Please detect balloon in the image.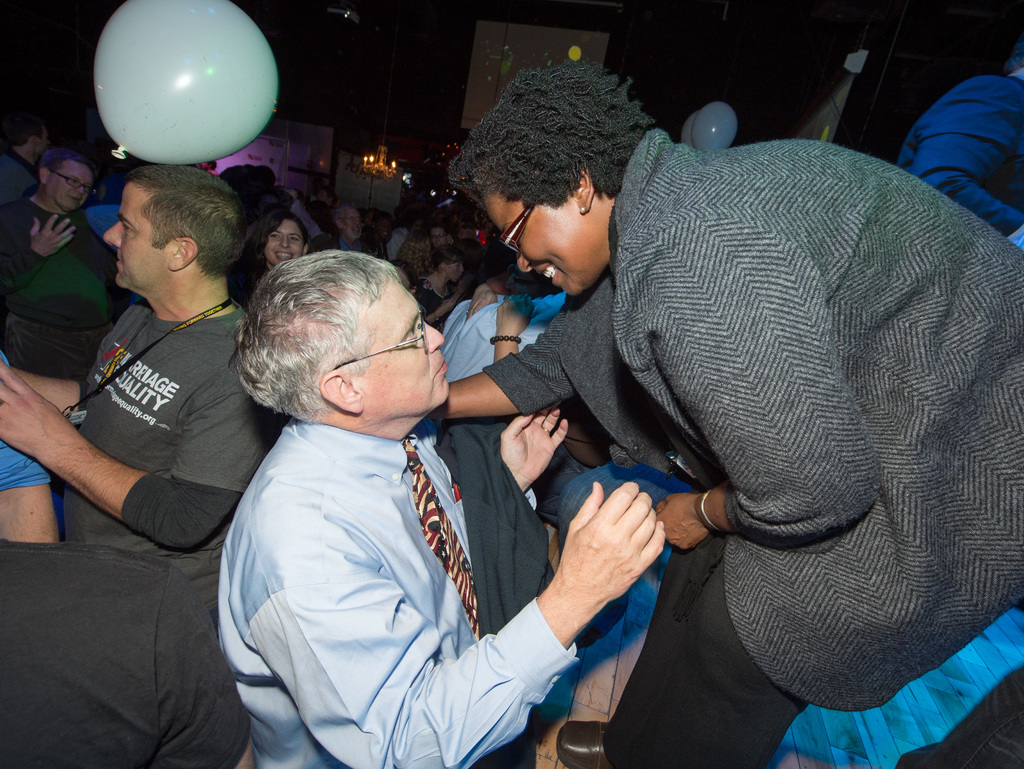
{"left": 84, "top": 3, "right": 277, "bottom": 170}.
